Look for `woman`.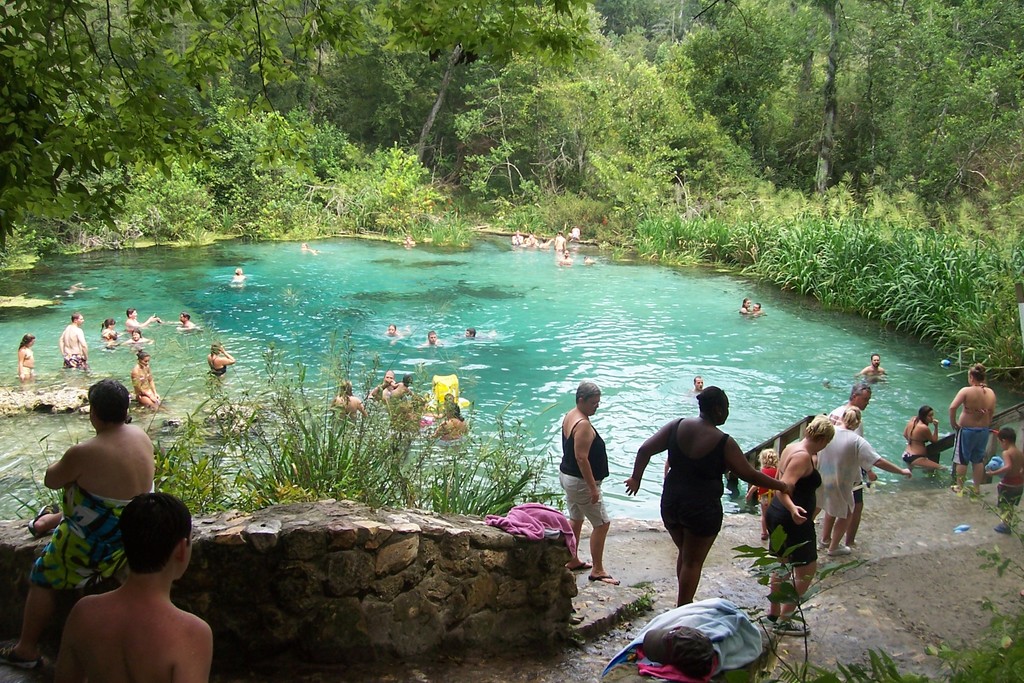
Found: [210,342,236,372].
